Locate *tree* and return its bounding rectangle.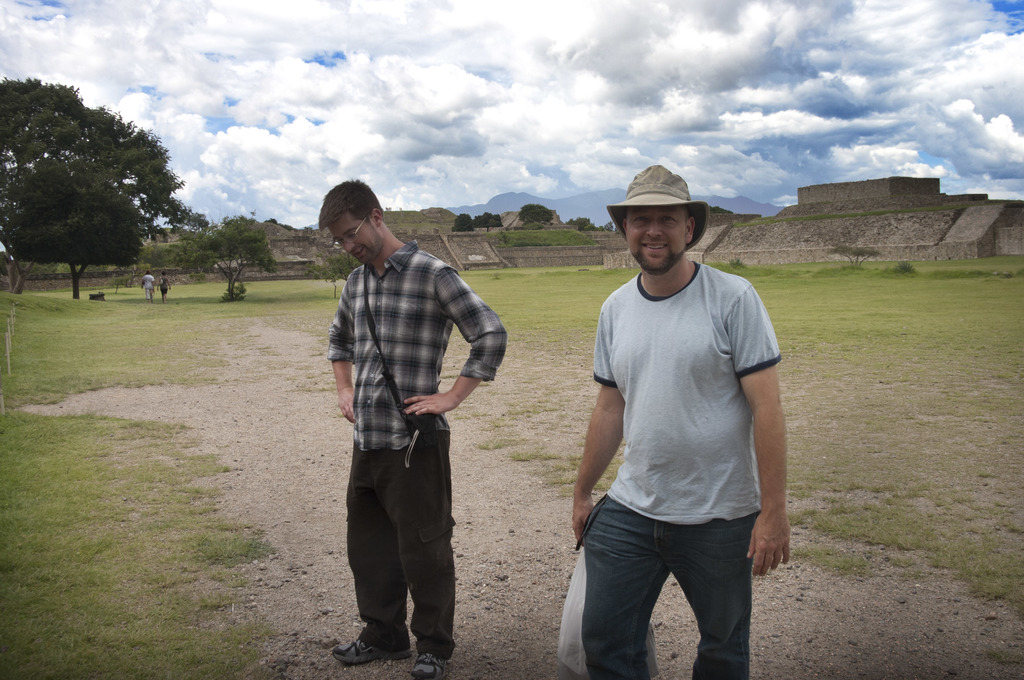
left=516, top=202, right=551, bottom=225.
